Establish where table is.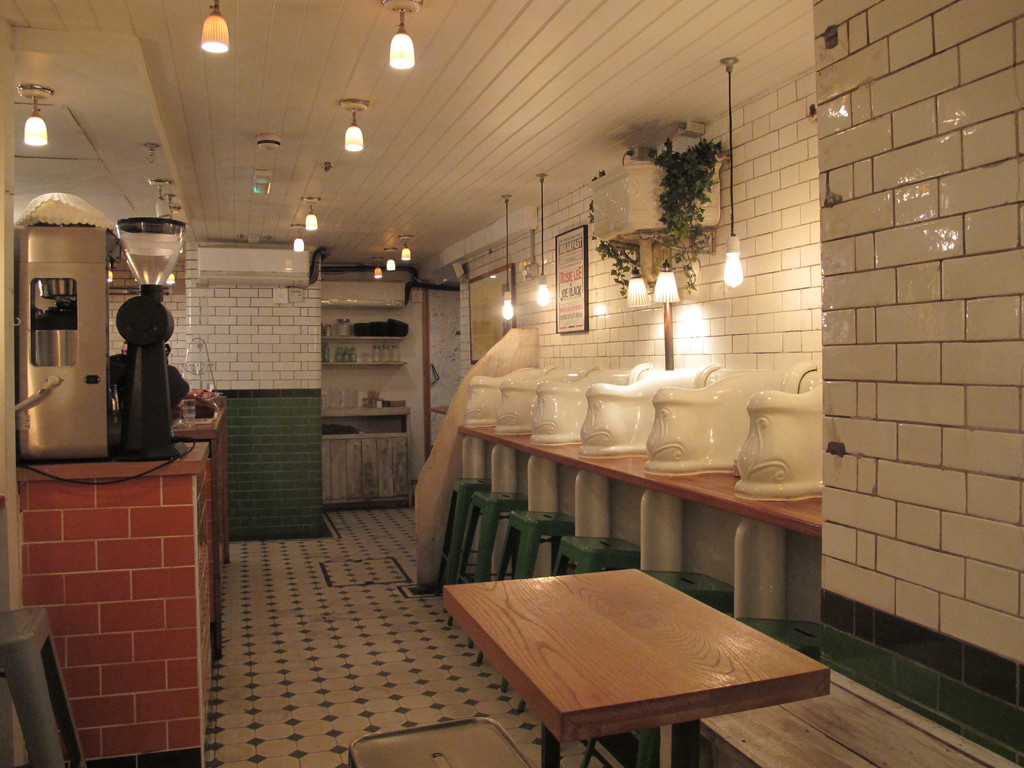
Established at 436/545/820/758.
